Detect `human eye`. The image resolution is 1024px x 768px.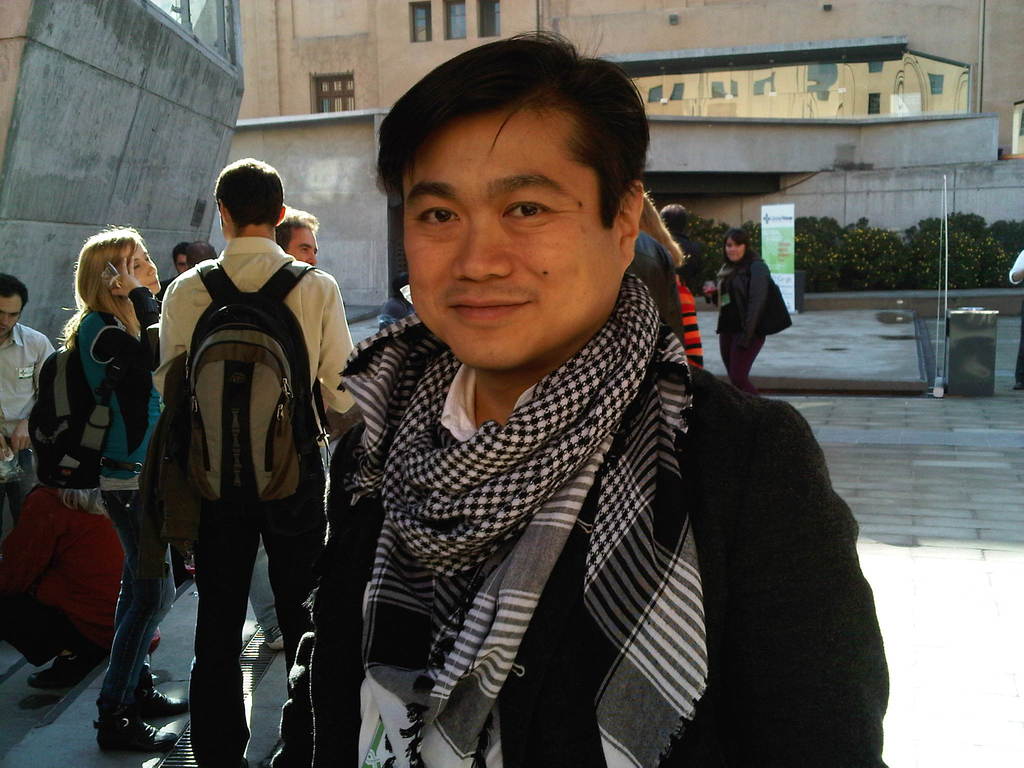
413 204 461 231.
